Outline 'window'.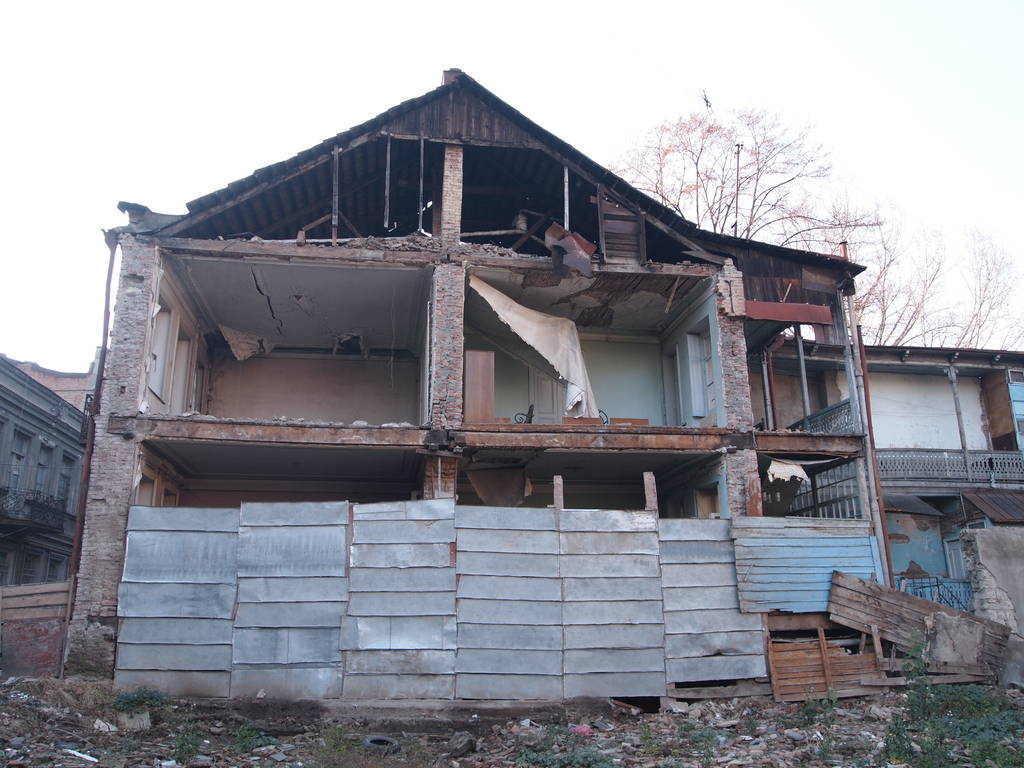
Outline: bbox=[50, 459, 79, 531].
